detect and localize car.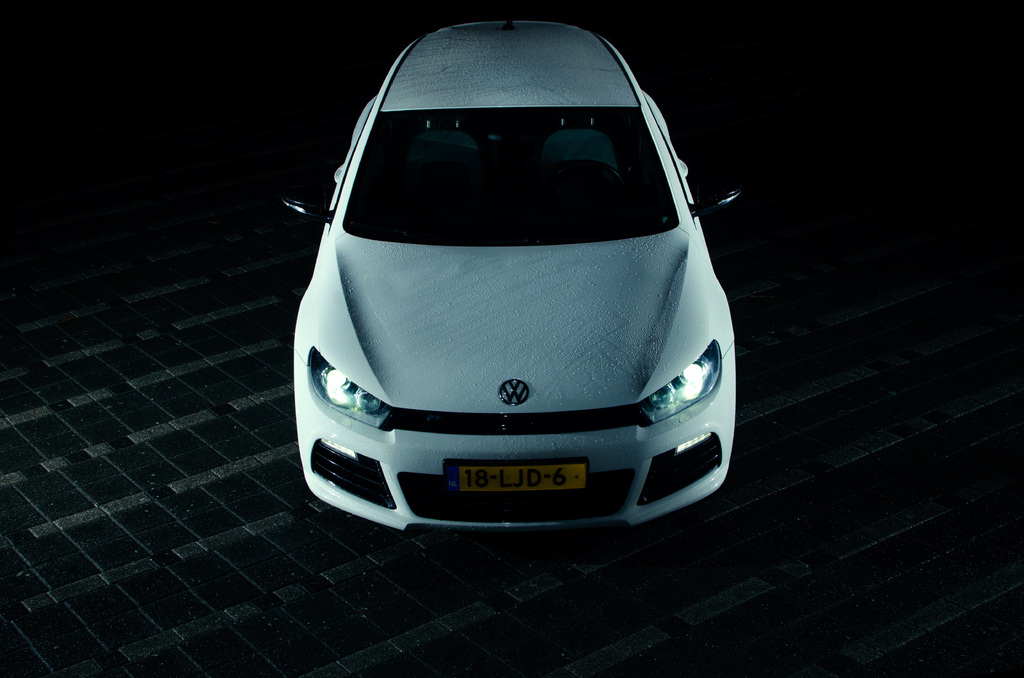
Localized at 285:21:730:544.
